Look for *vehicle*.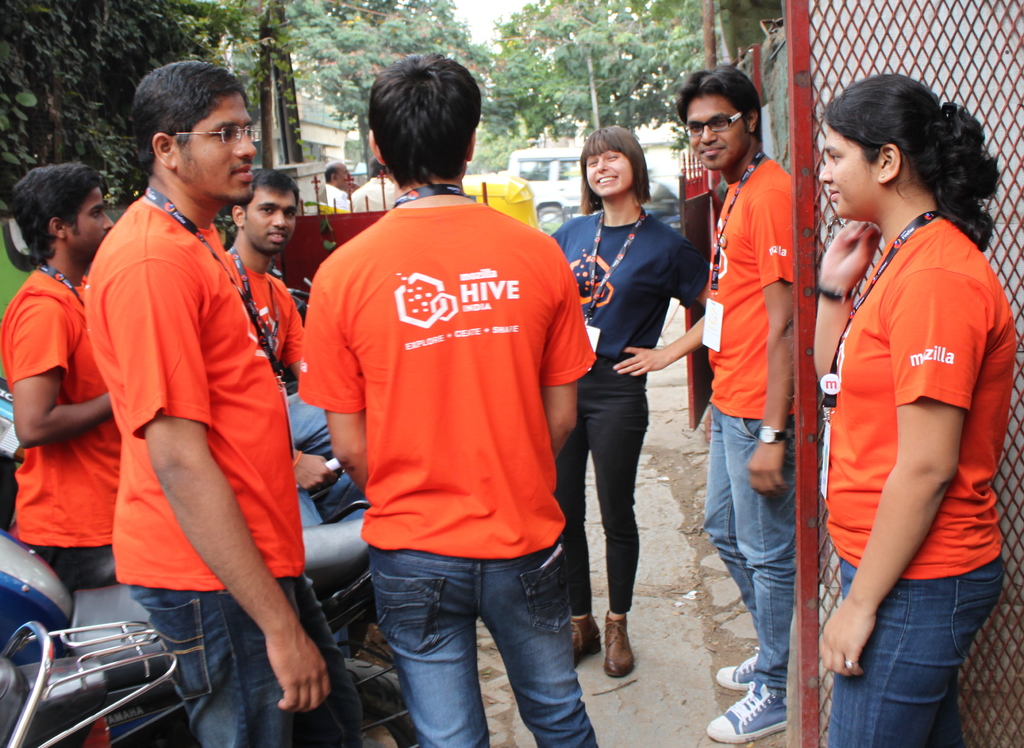
Found: region(512, 148, 676, 227).
